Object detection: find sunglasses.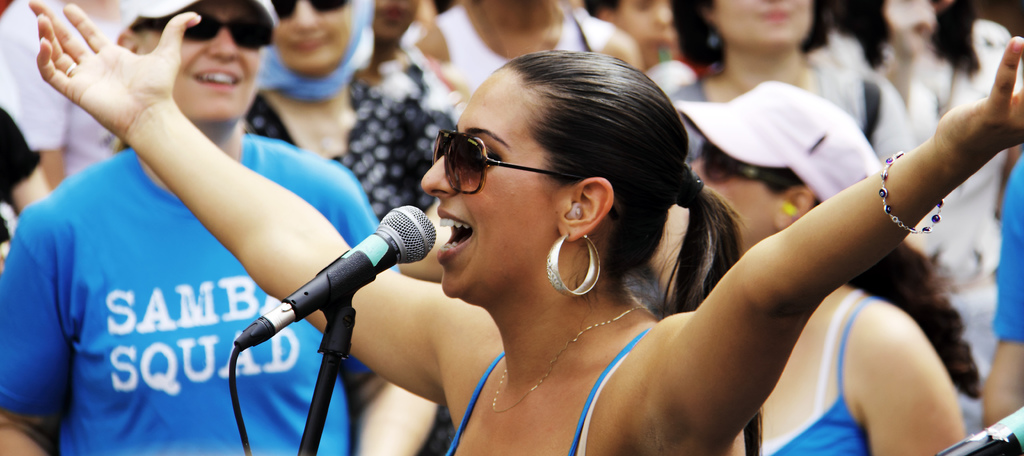
bbox(271, 0, 344, 19).
